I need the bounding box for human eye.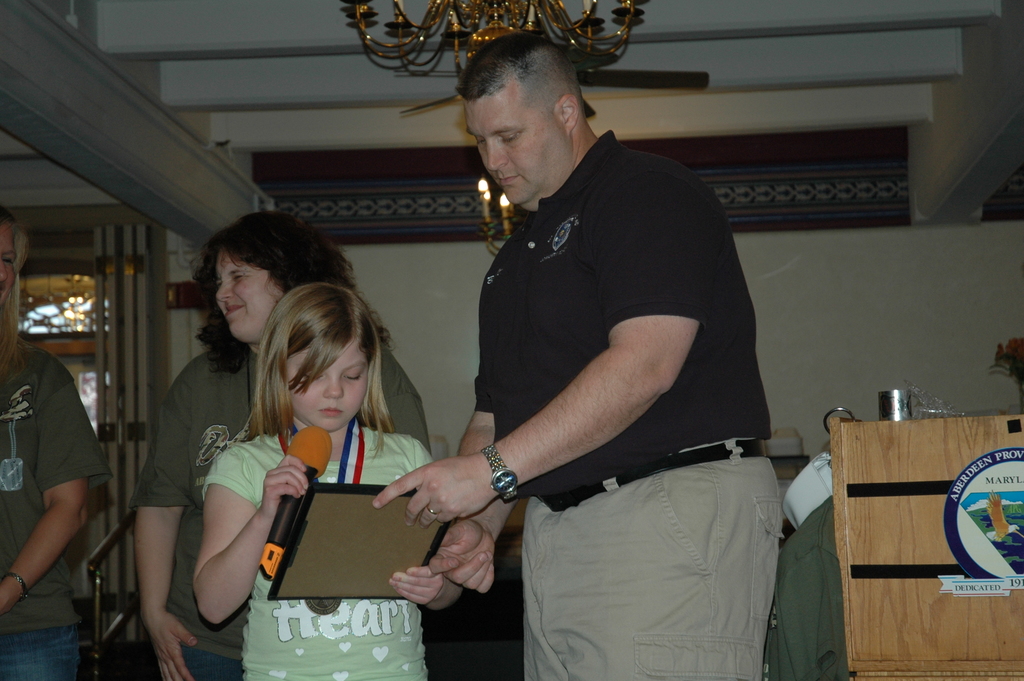
Here it is: [500,130,518,151].
